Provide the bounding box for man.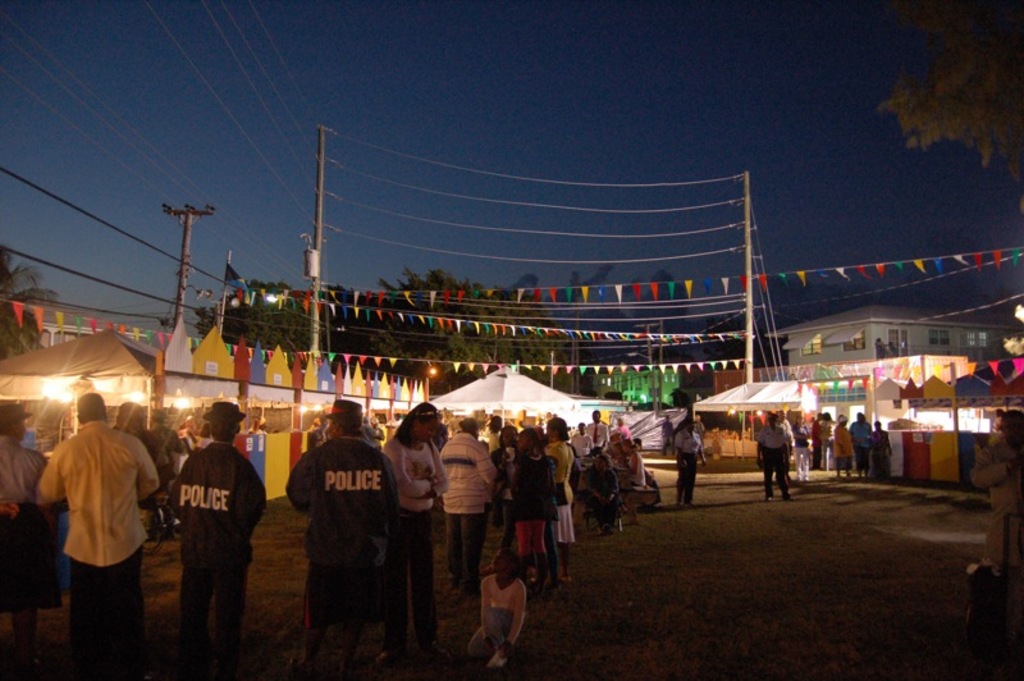
[585, 408, 609, 451].
